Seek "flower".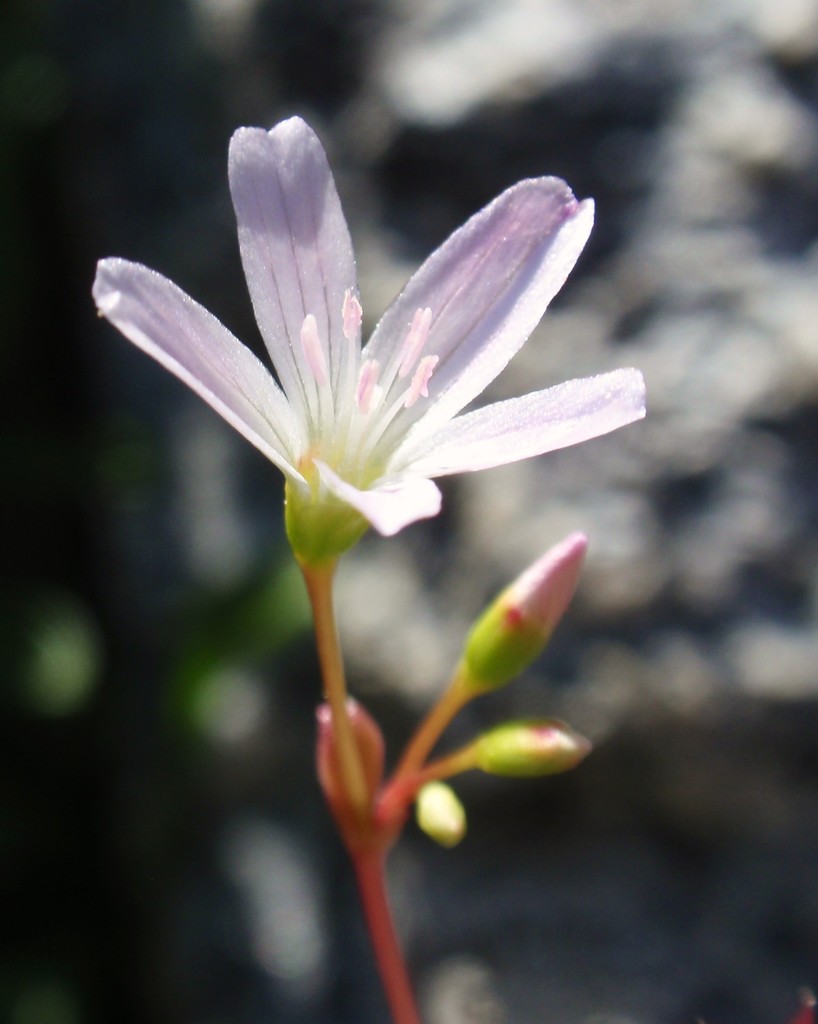
[88, 108, 658, 540].
